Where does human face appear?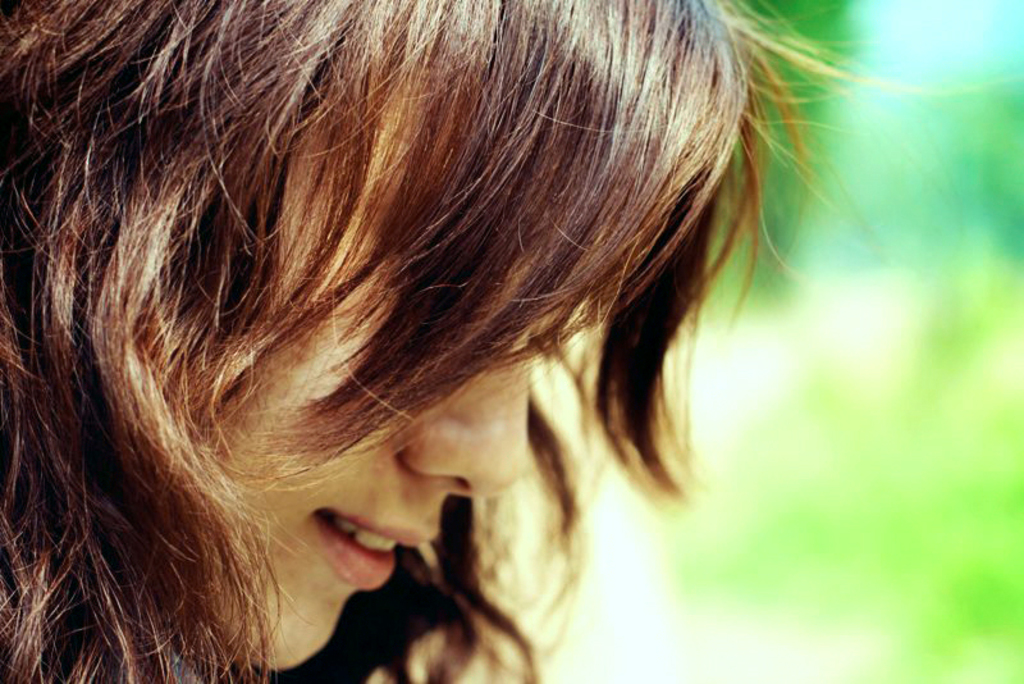
Appears at (219, 311, 611, 667).
